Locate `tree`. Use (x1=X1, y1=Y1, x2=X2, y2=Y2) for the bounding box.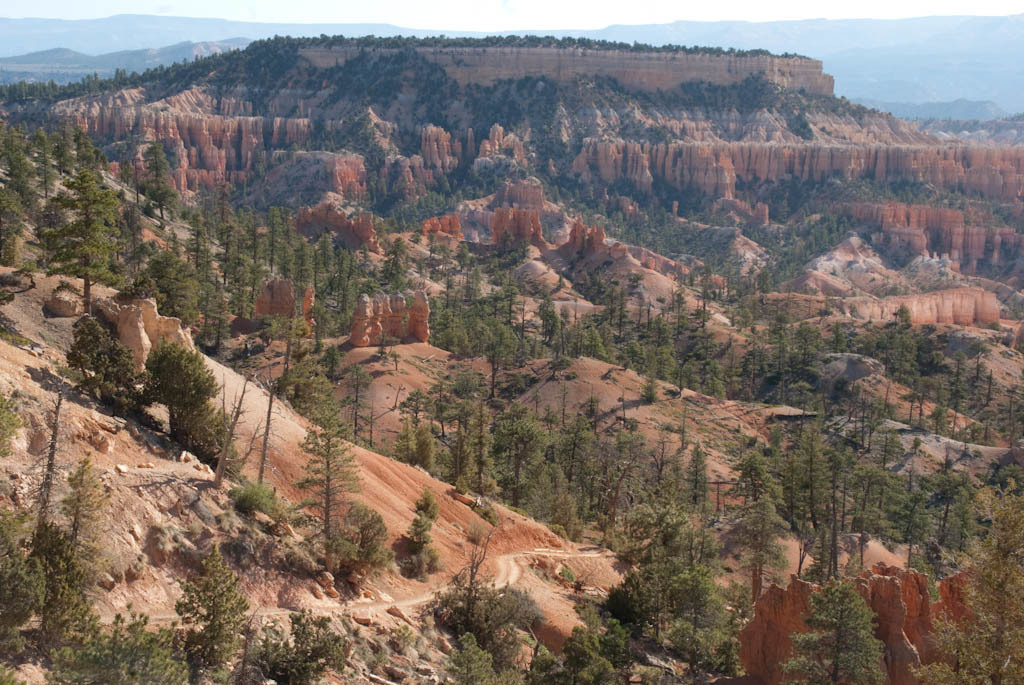
(x1=131, y1=236, x2=182, y2=312).
